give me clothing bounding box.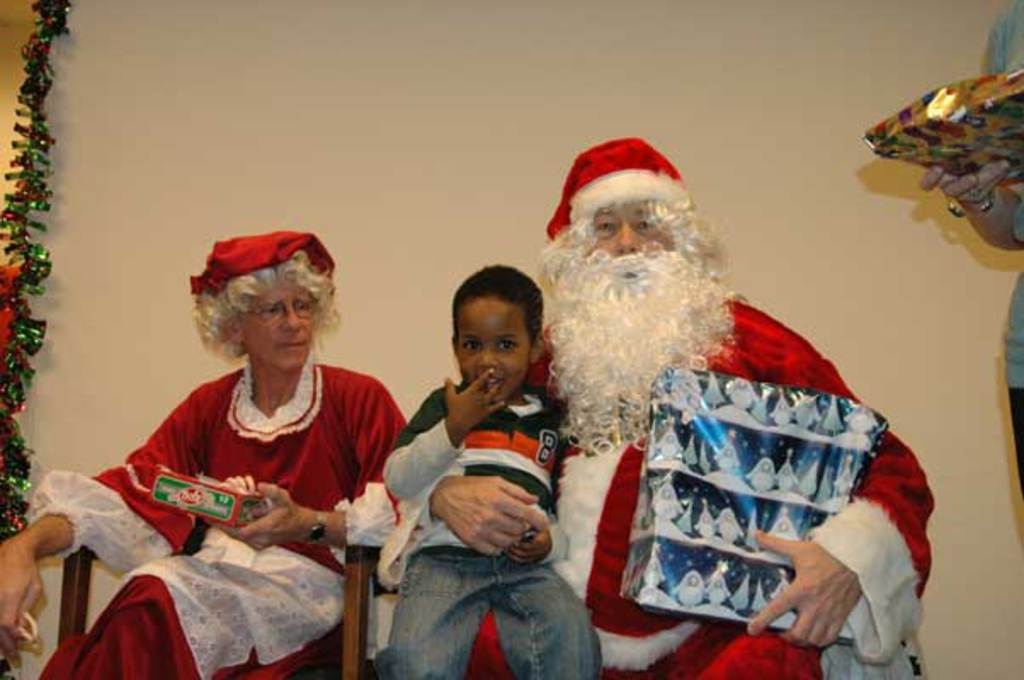
box=[383, 386, 607, 678].
